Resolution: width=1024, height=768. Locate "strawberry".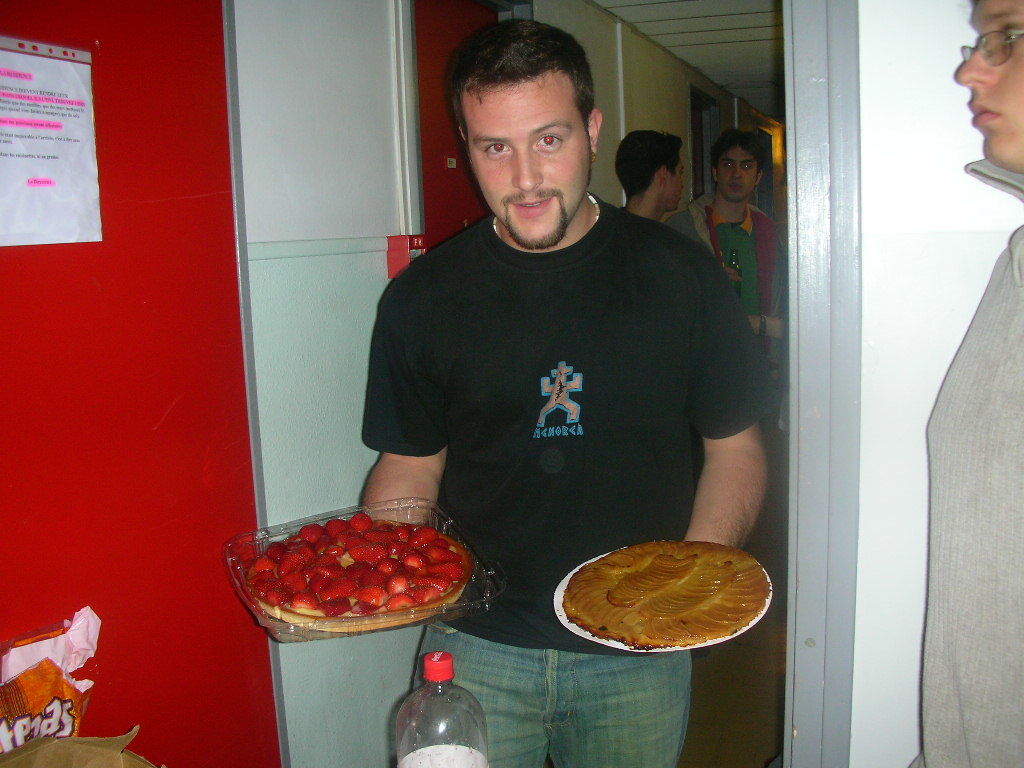
bbox=[292, 525, 330, 552].
